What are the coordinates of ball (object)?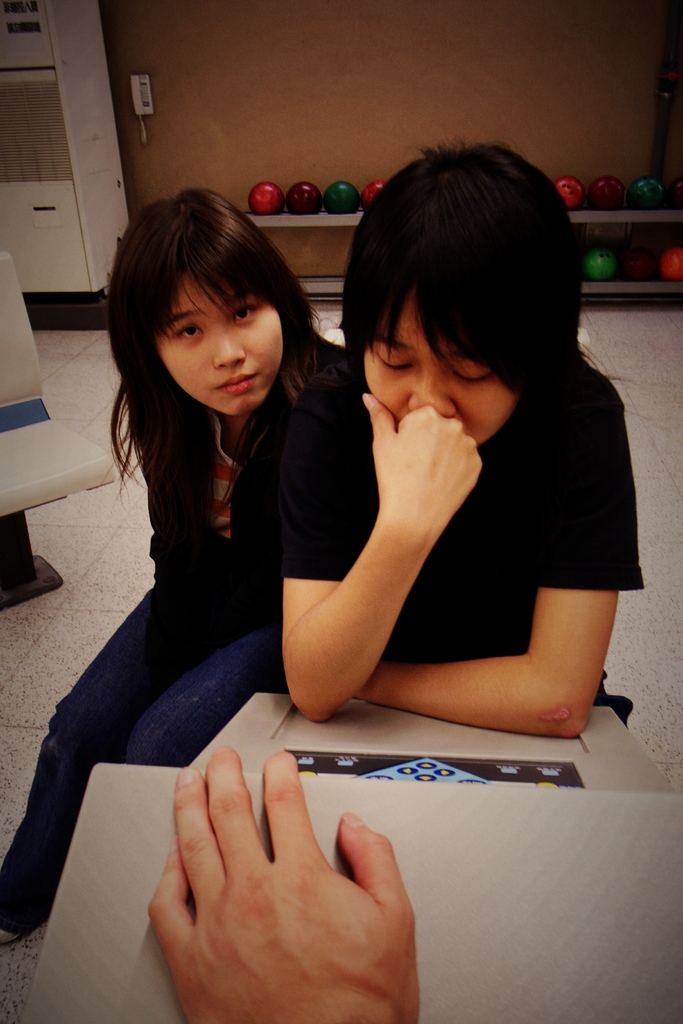
l=248, t=182, r=284, b=218.
